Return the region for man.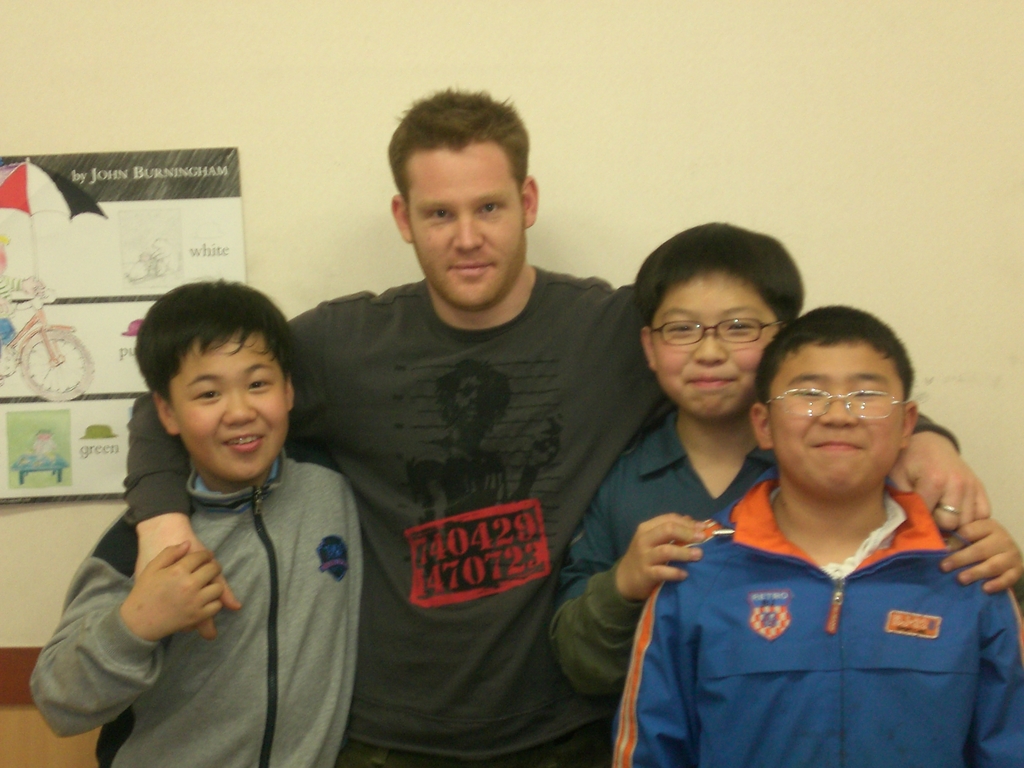
(x1=124, y1=83, x2=991, y2=767).
